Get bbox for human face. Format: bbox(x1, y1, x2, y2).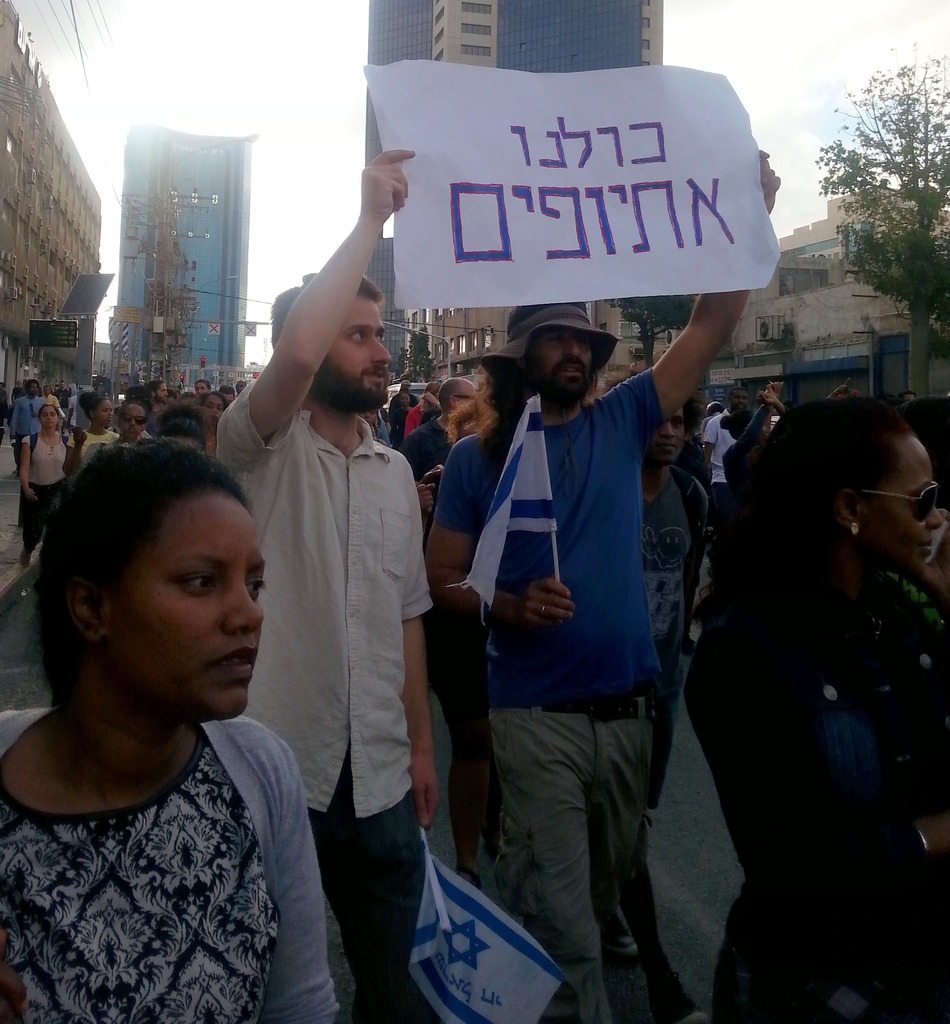
bbox(318, 295, 393, 410).
